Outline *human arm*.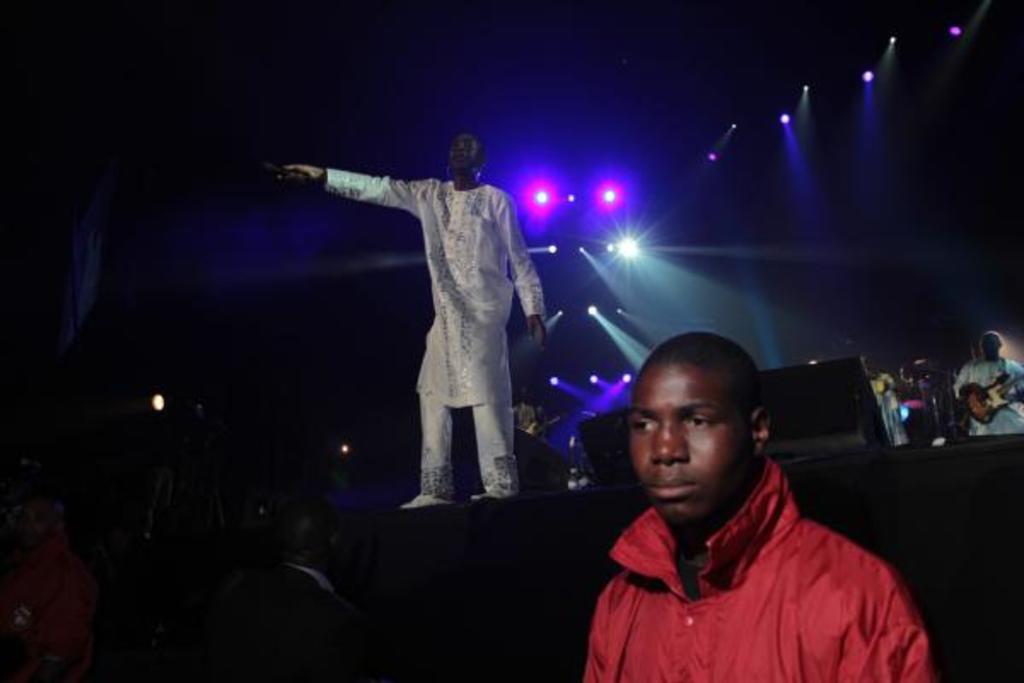
Outline: 952/362/969/396.
